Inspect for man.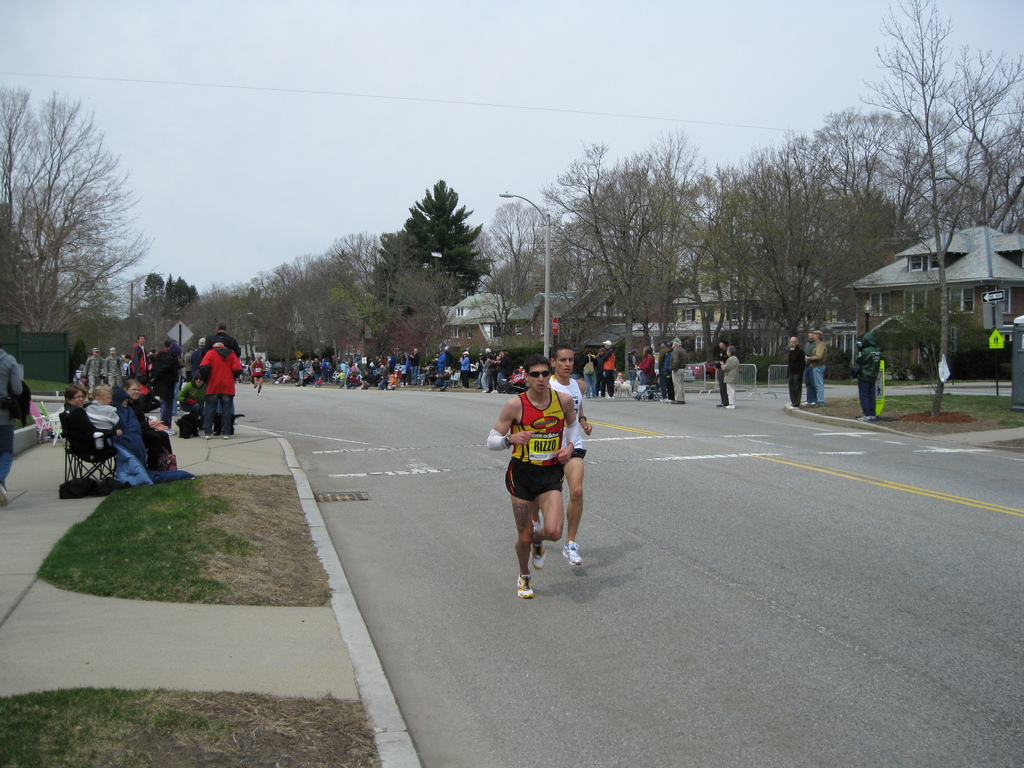
Inspection: (602,339,616,401).
